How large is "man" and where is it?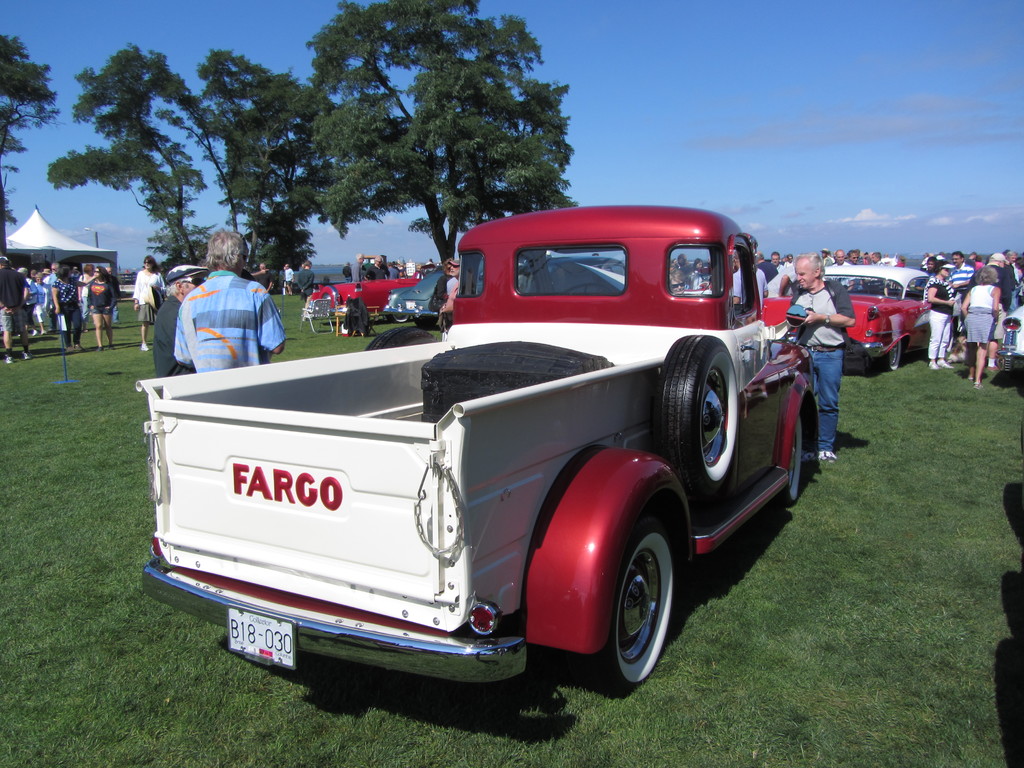
Bounding box: <region>768, 252, 783, 271</region>.
